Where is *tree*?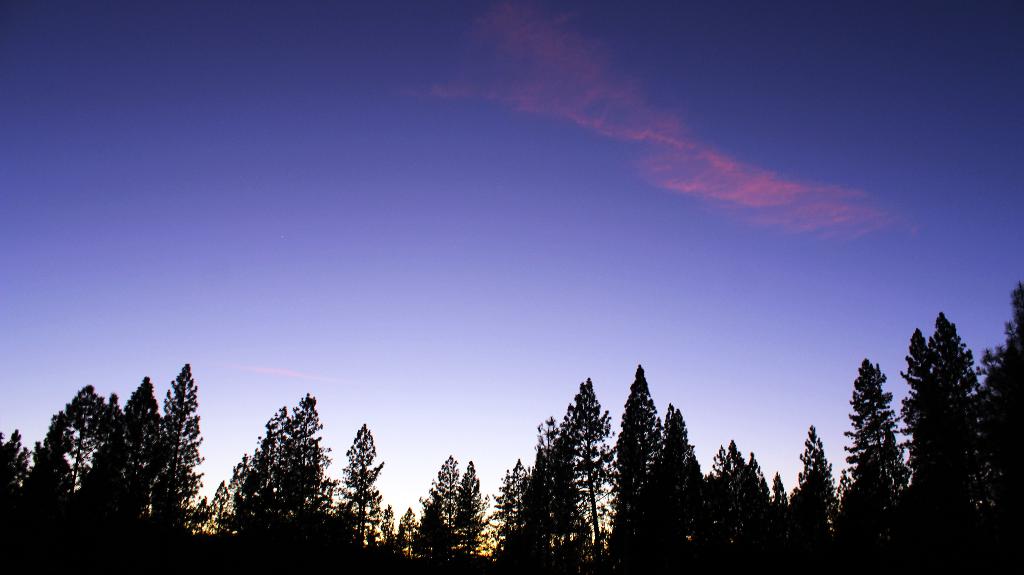
<box>850,334,916,522</box>.
